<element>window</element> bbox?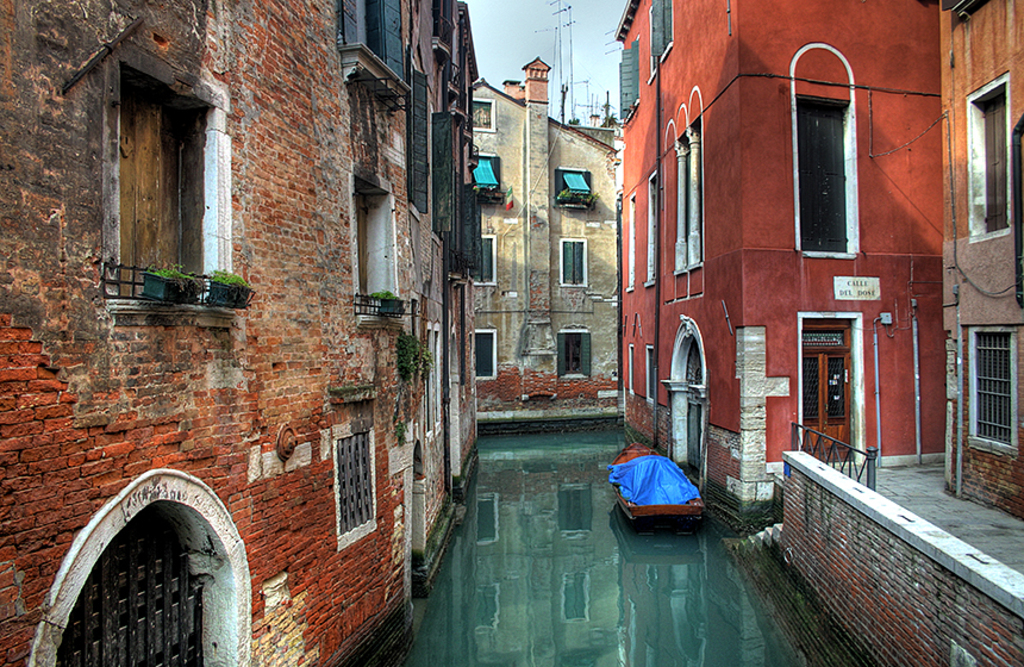
select_region(622, 37, 643, 127)
